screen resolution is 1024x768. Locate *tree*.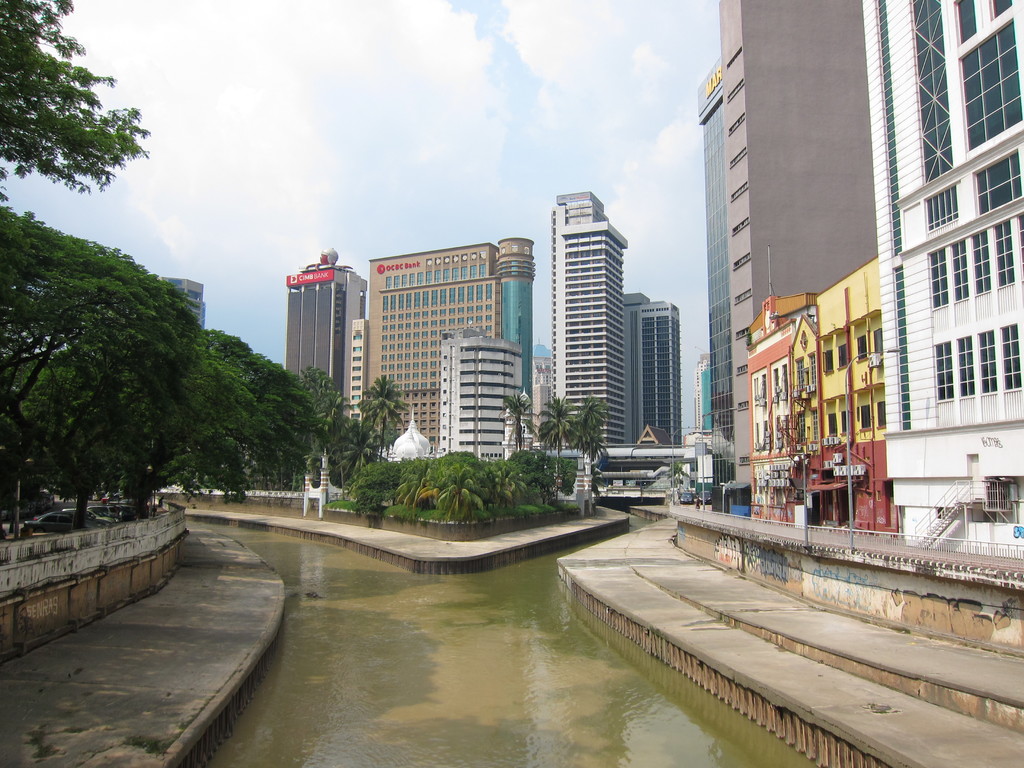
x1=534, y1=404, x2=584, y2=469.
